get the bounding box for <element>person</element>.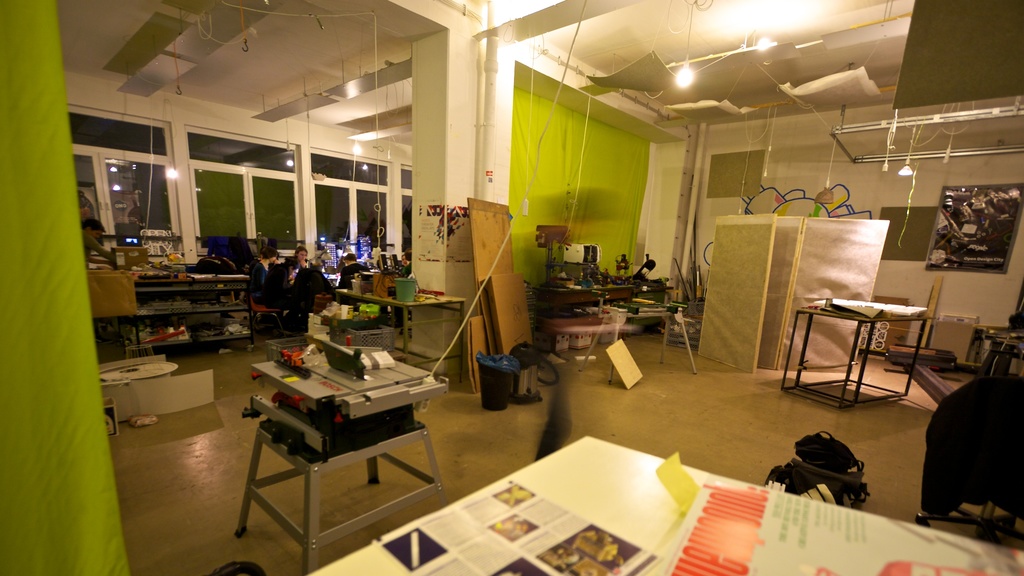
{"left": 331, "top": 251, "right": 369, "bottom": 292}.
